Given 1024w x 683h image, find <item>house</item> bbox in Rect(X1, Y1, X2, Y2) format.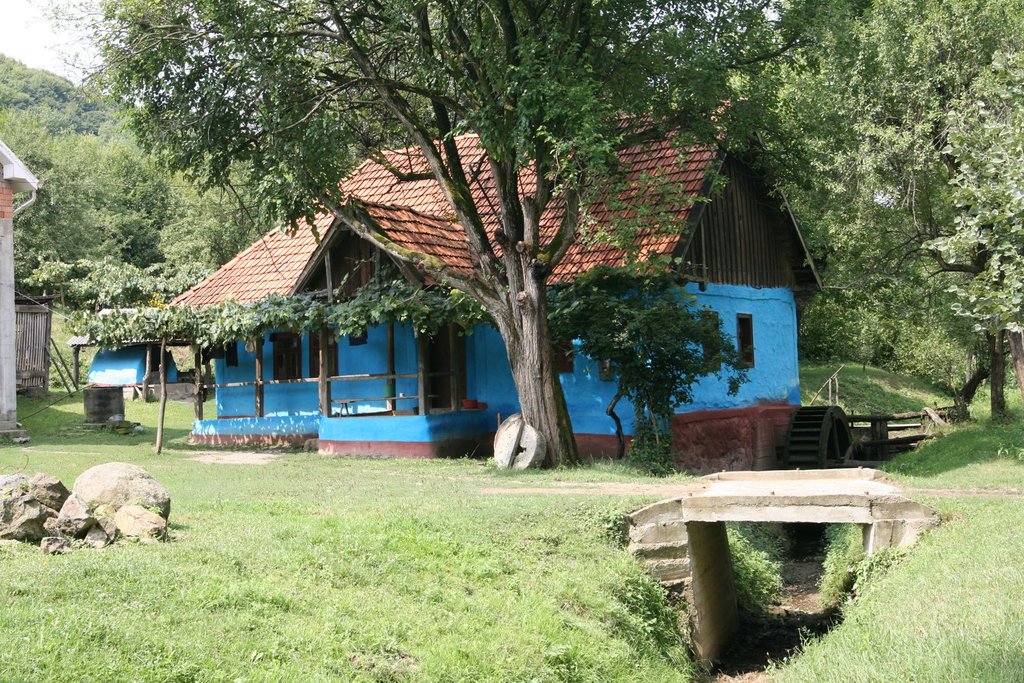
Rect(156, 124, 789, 451).
